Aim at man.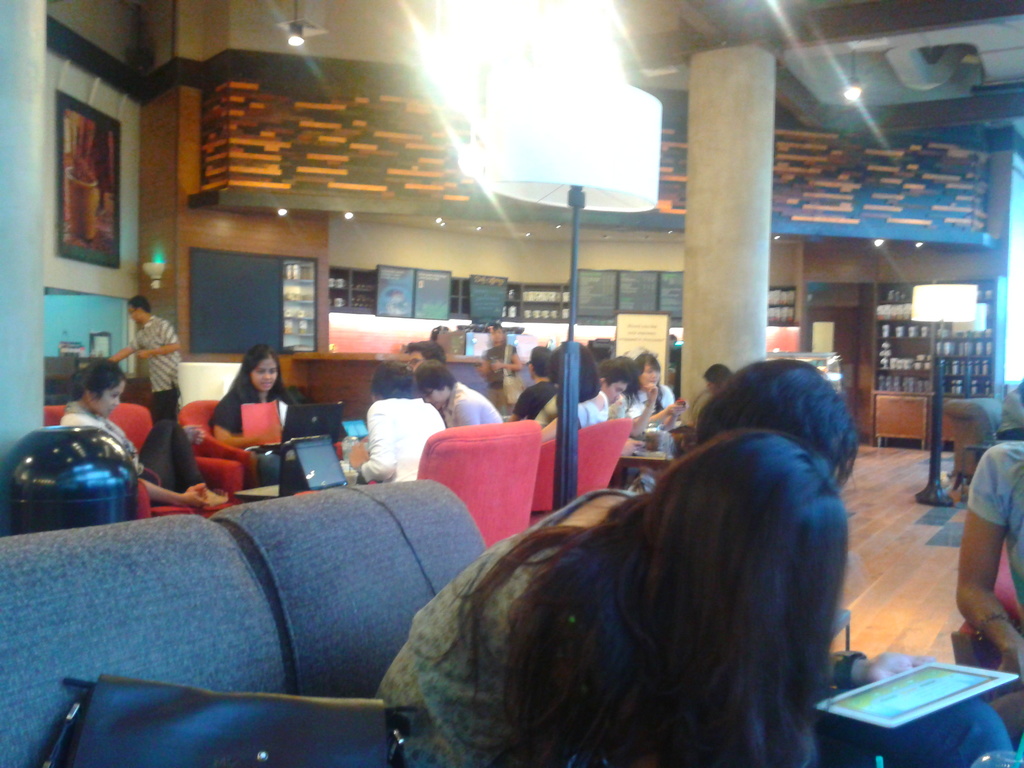
Aimed at <box>404,339,438,372</box>.
